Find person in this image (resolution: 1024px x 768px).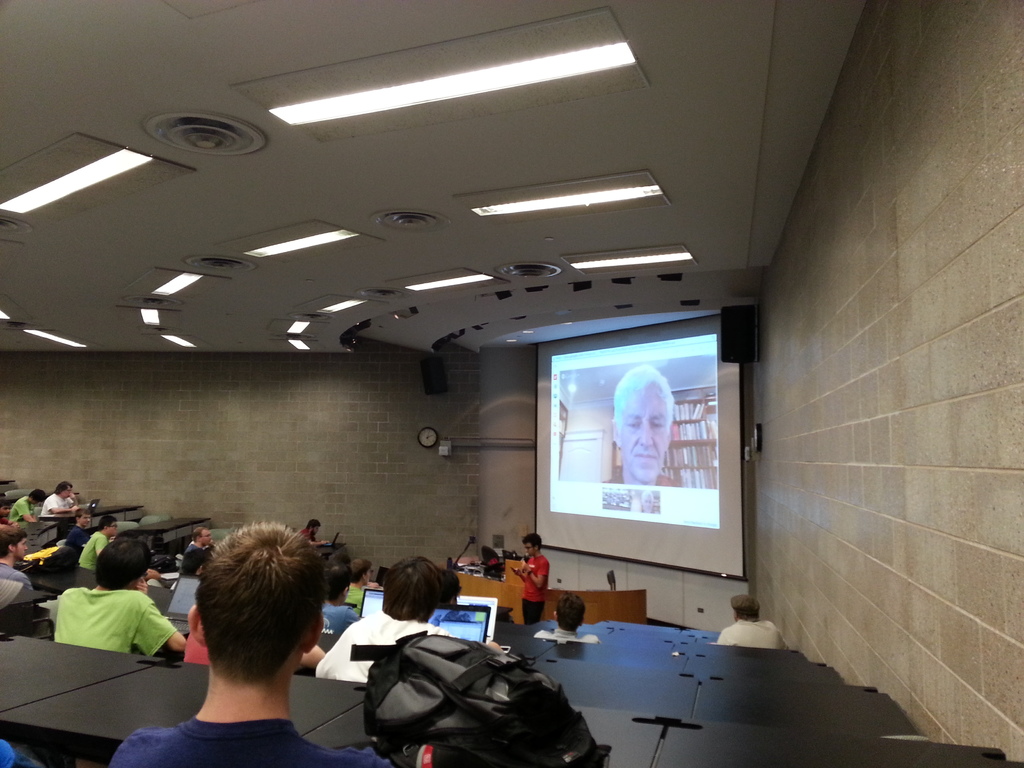
178/529/216/576.
